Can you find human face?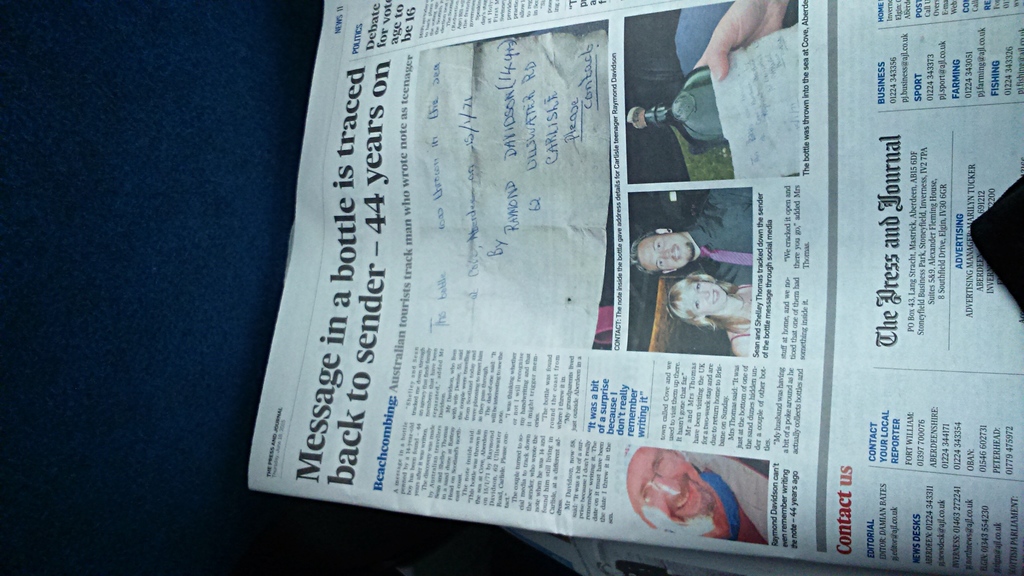
Yes, bounding box: bbox=(637, 230, 695, 274).
